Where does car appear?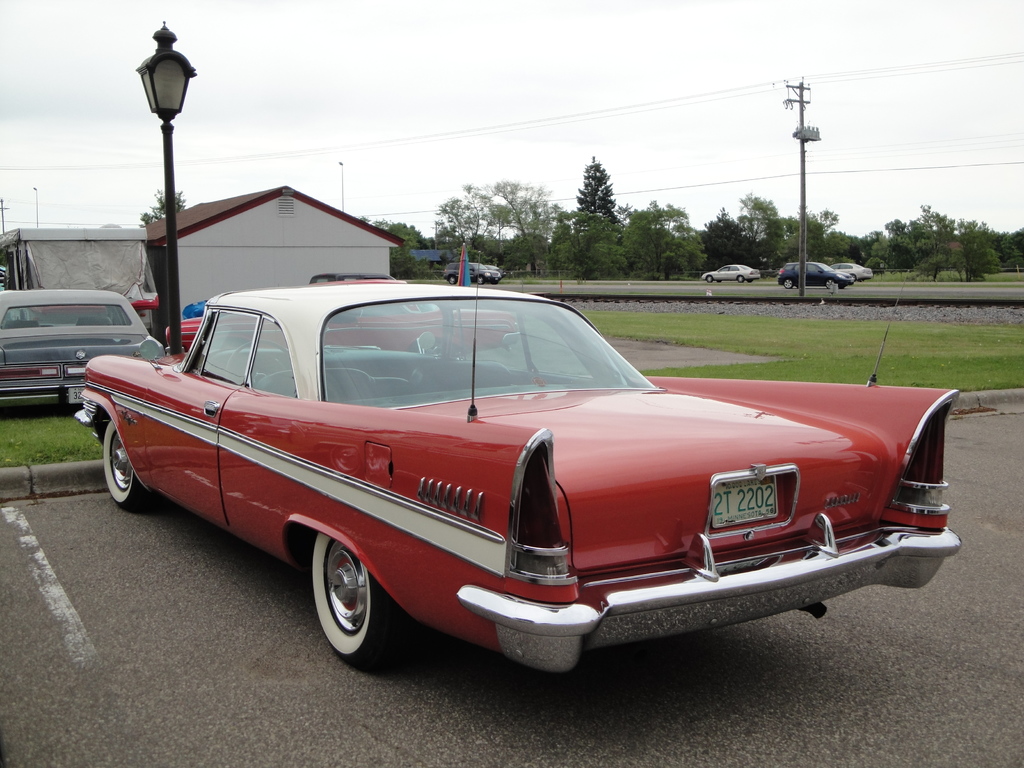
Appears at l=447, t=262, r=500, b=286.
